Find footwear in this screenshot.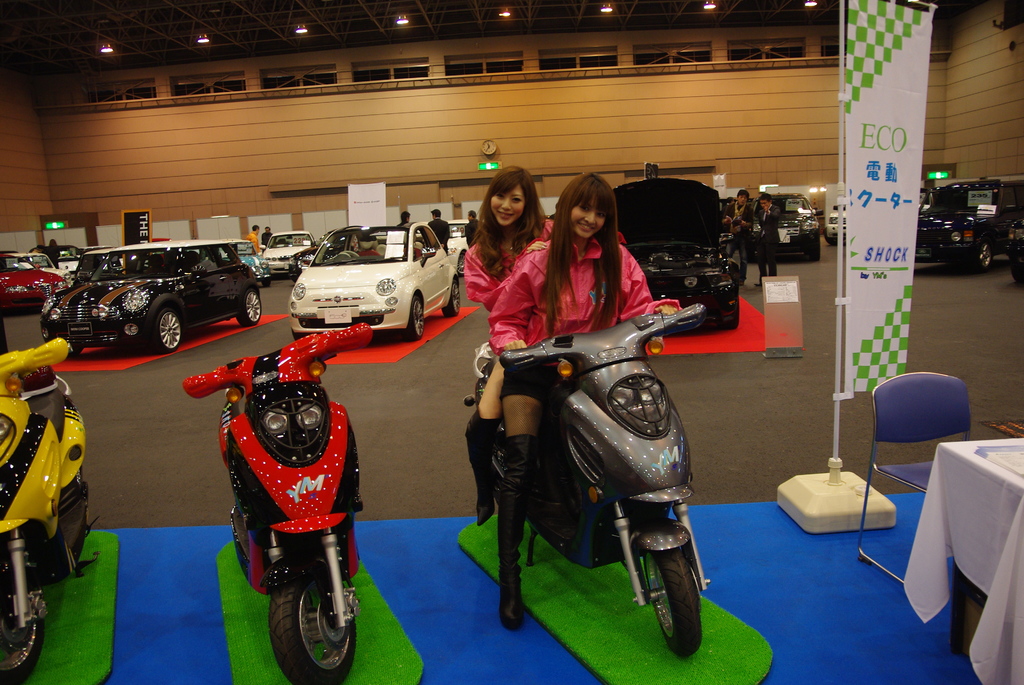
The bounding box for footwear is 464 409 493 524.
